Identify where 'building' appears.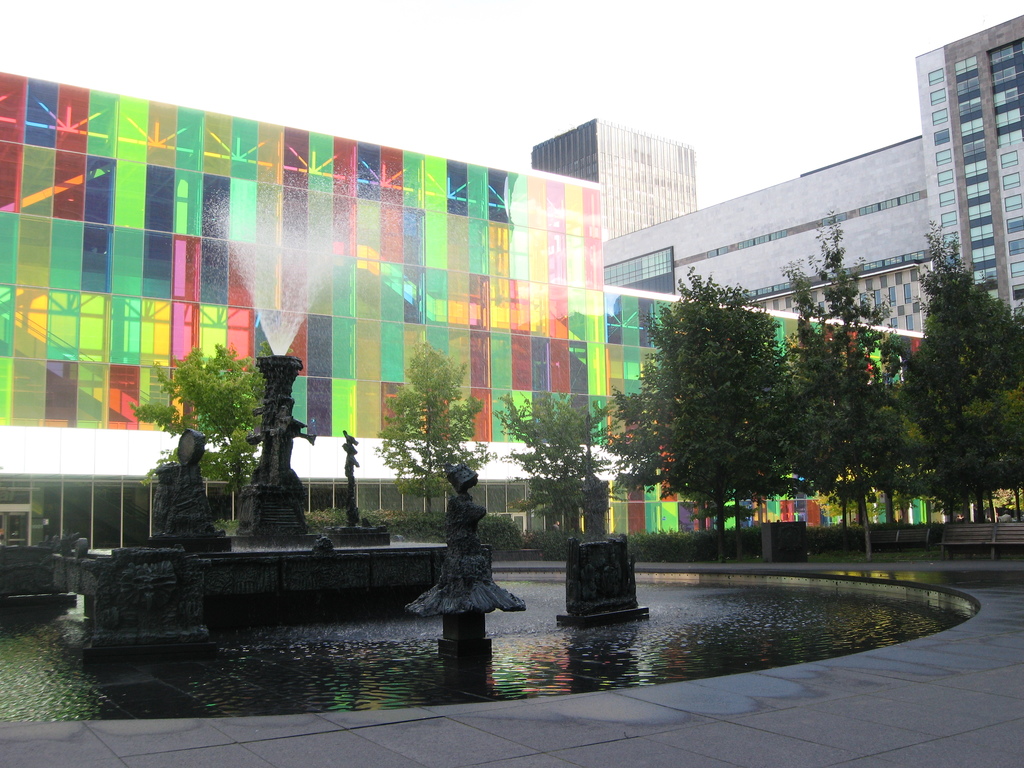
Appears at region(916, 13, 1023, 323).
